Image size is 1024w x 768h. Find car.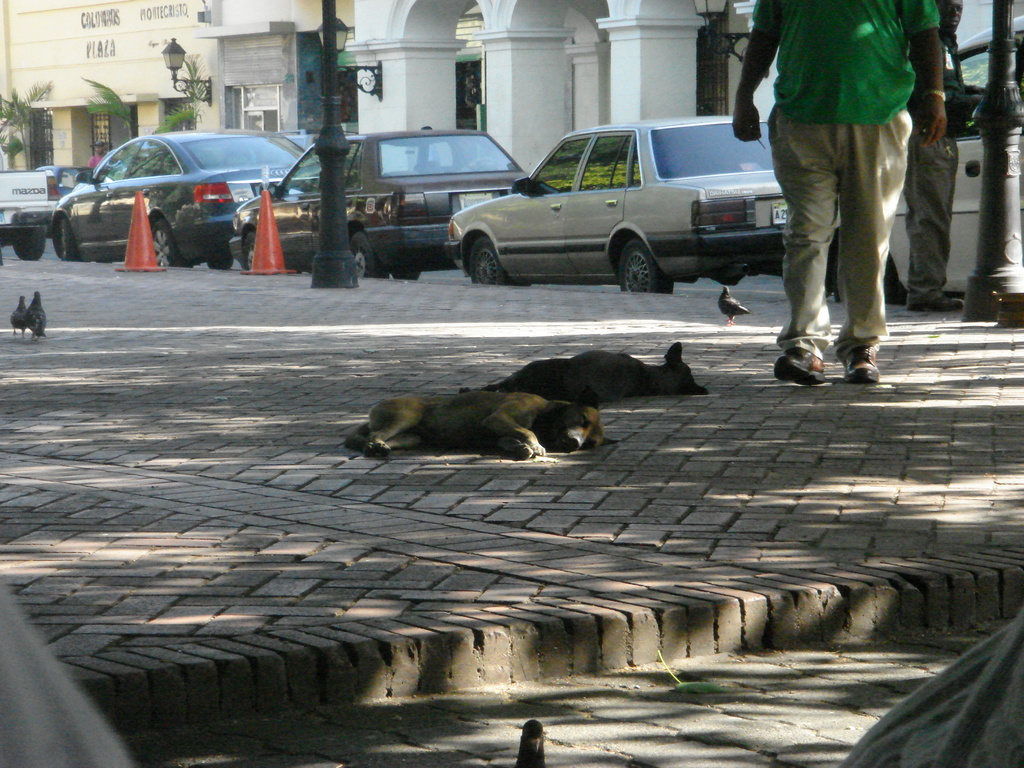
[x1=47, y1=128, x2=318, y2=271].
